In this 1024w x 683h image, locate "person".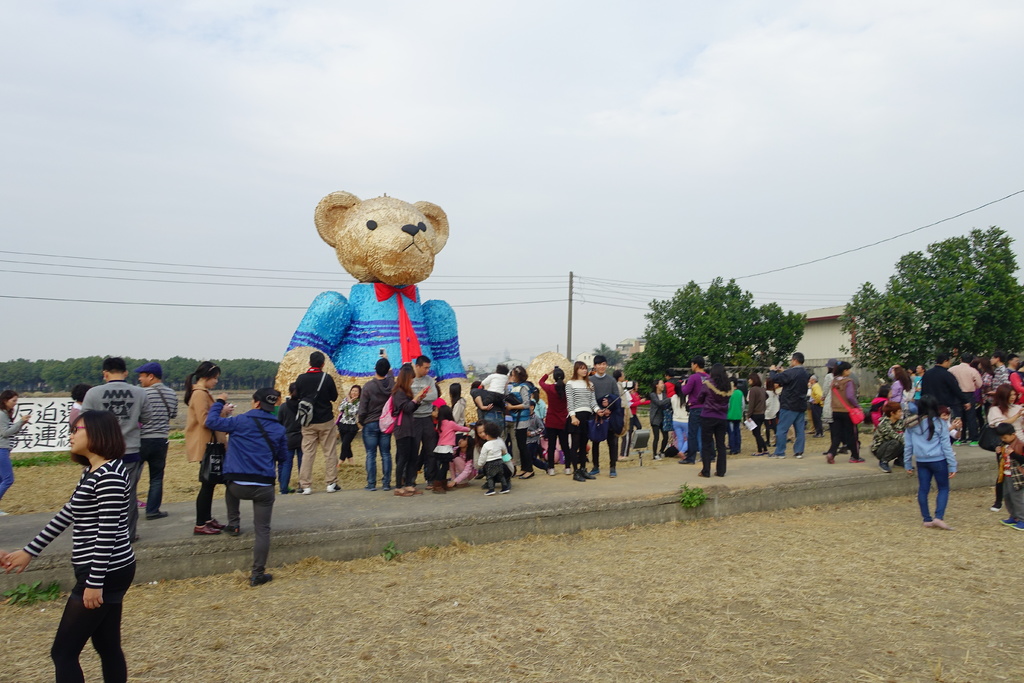
Bounding box: bbox(351, 360, 403, 489).
